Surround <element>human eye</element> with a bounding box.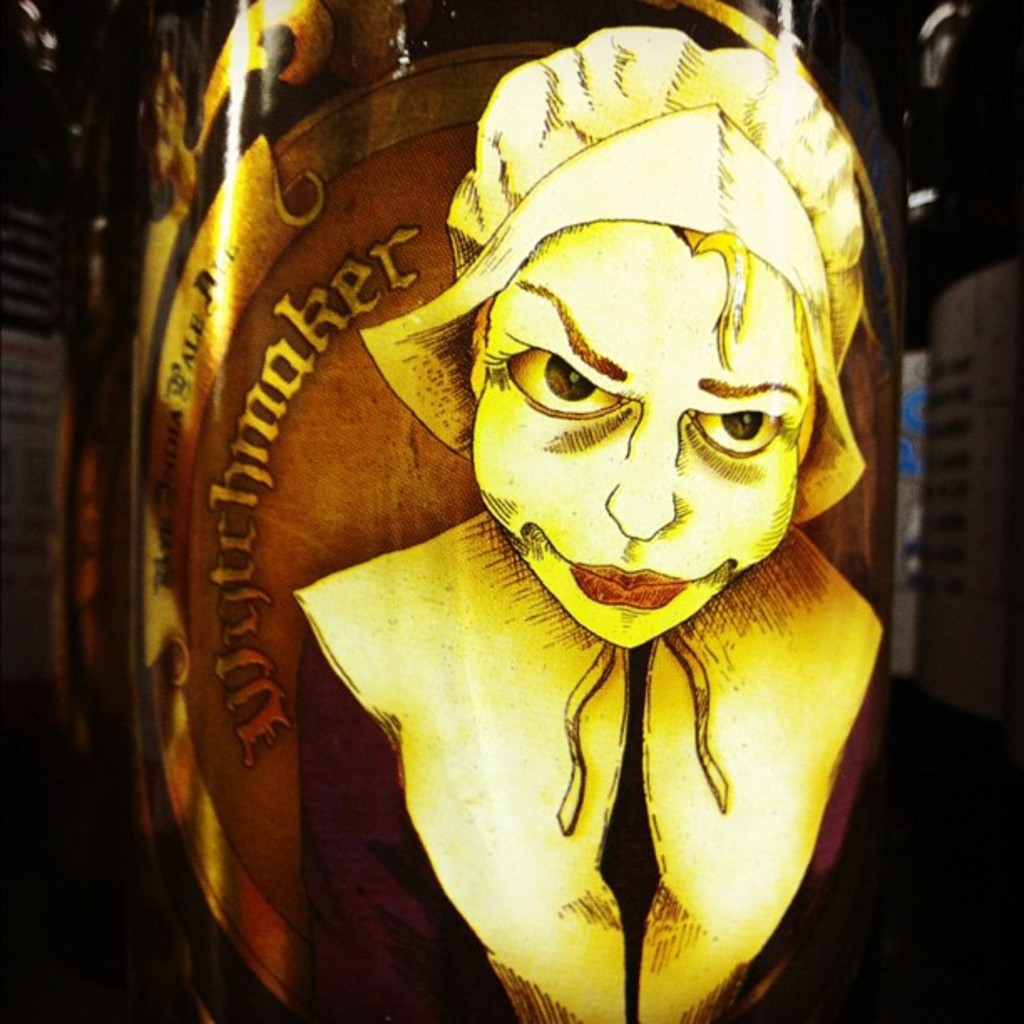
select_region(497, 328, 636, 422).
